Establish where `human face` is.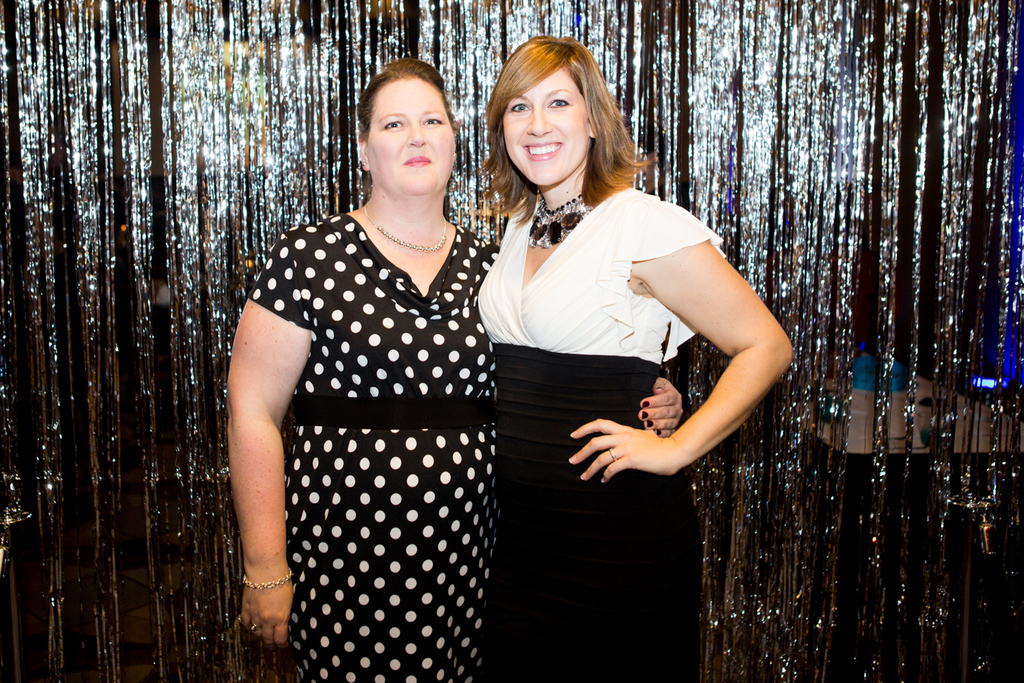
Established at select_region(368, 77, 458, 195).
